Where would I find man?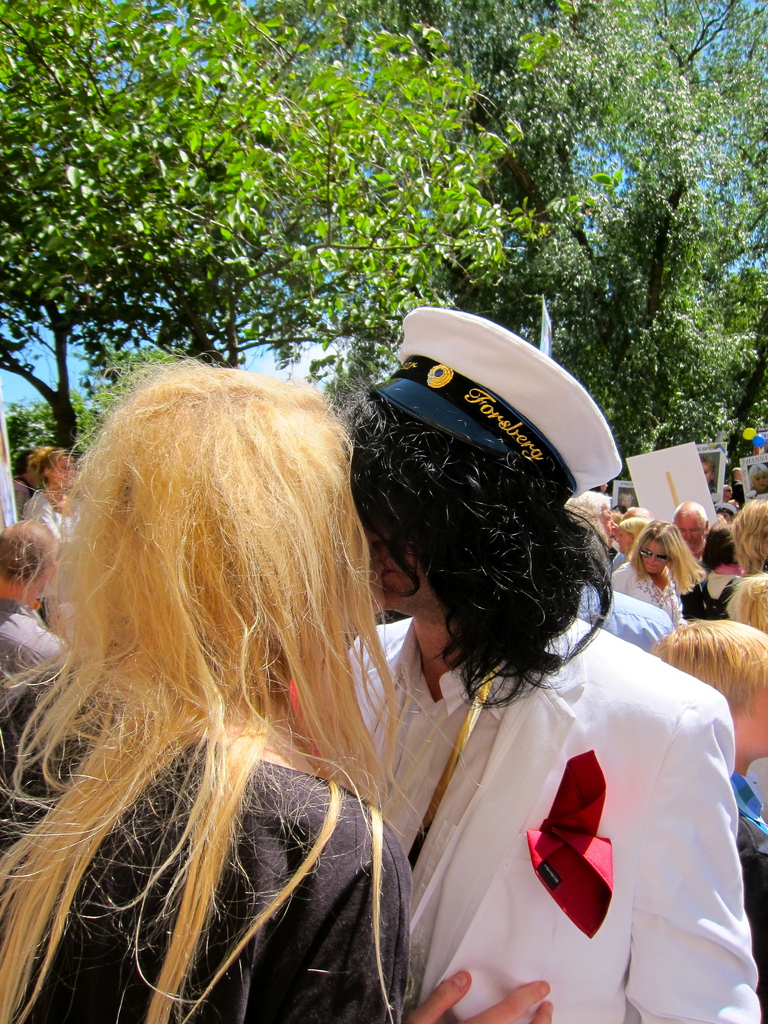
At (left=296, top=303, right=765, bottom=1023).
